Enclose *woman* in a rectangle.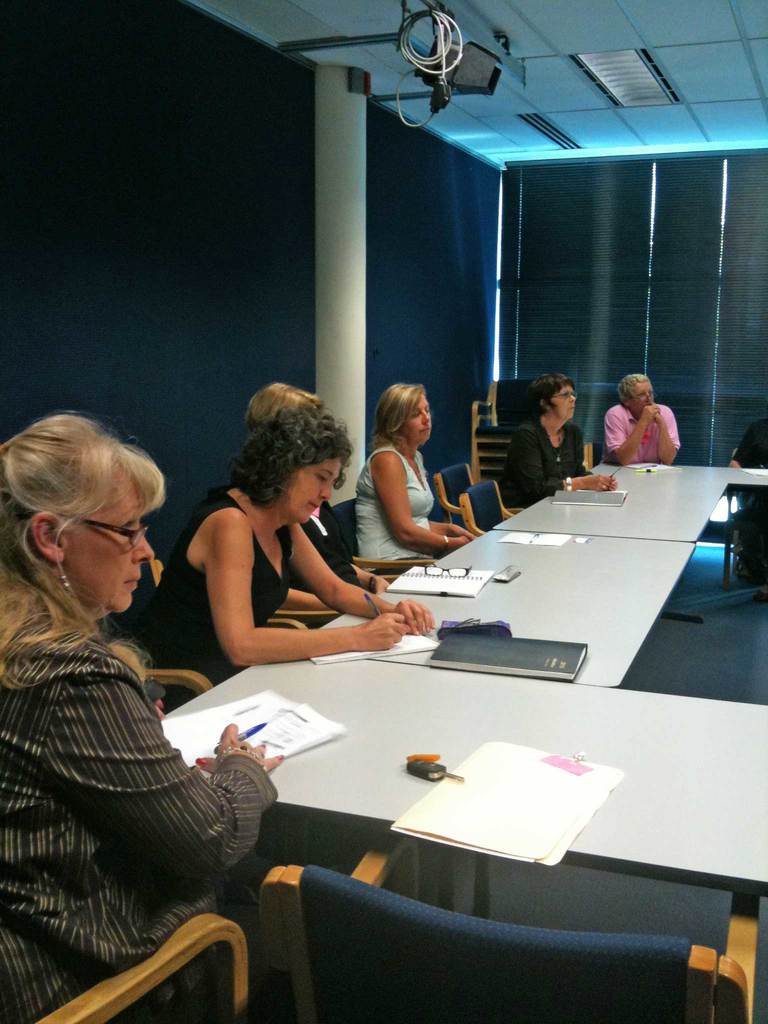
{"left": 355, "top": 383, "right": 468, "bottom": 586}.
